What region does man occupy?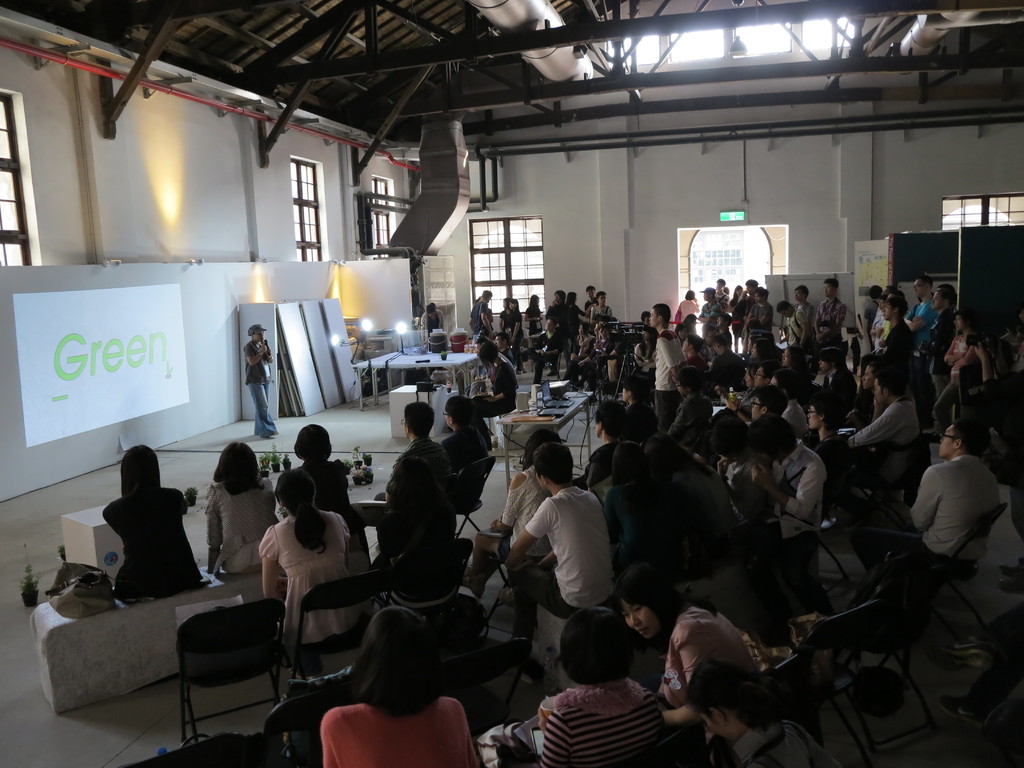
{"x1": 371, "y1": 401, "x2": 456, "y2": 569}.
